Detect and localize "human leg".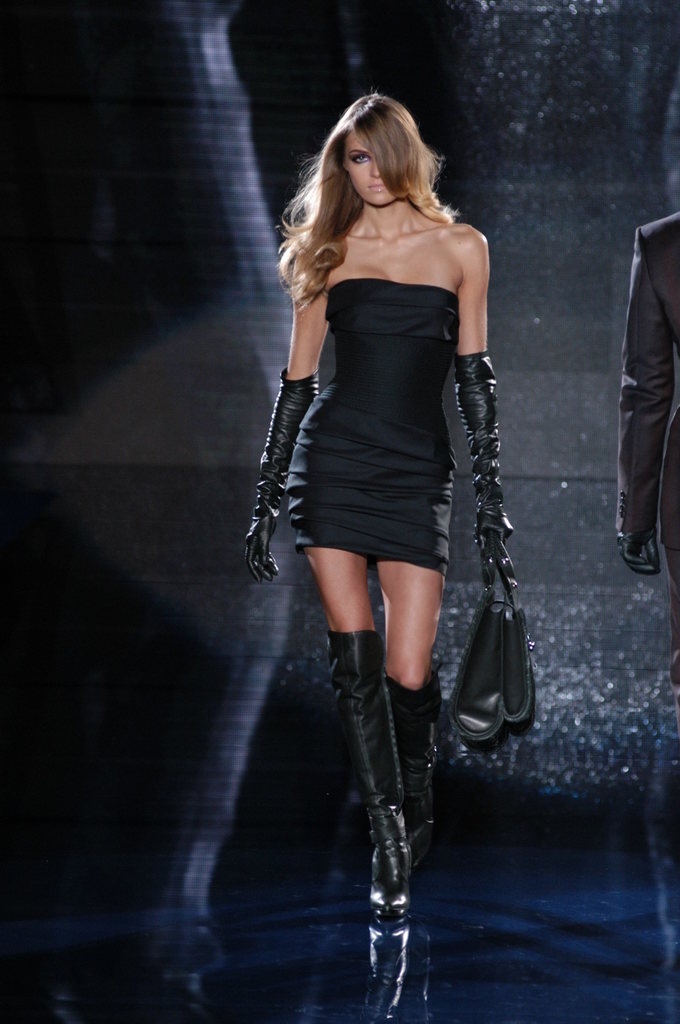
Localized at 375,431,455,868.
